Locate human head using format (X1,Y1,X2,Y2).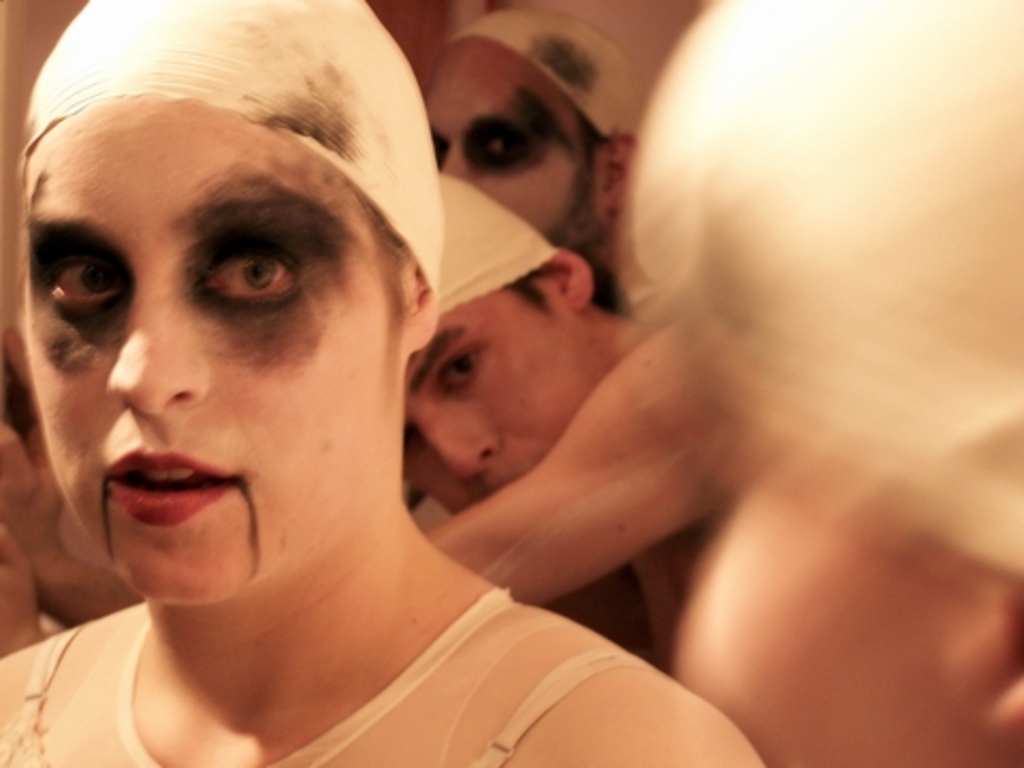
(15,11,416,599).
